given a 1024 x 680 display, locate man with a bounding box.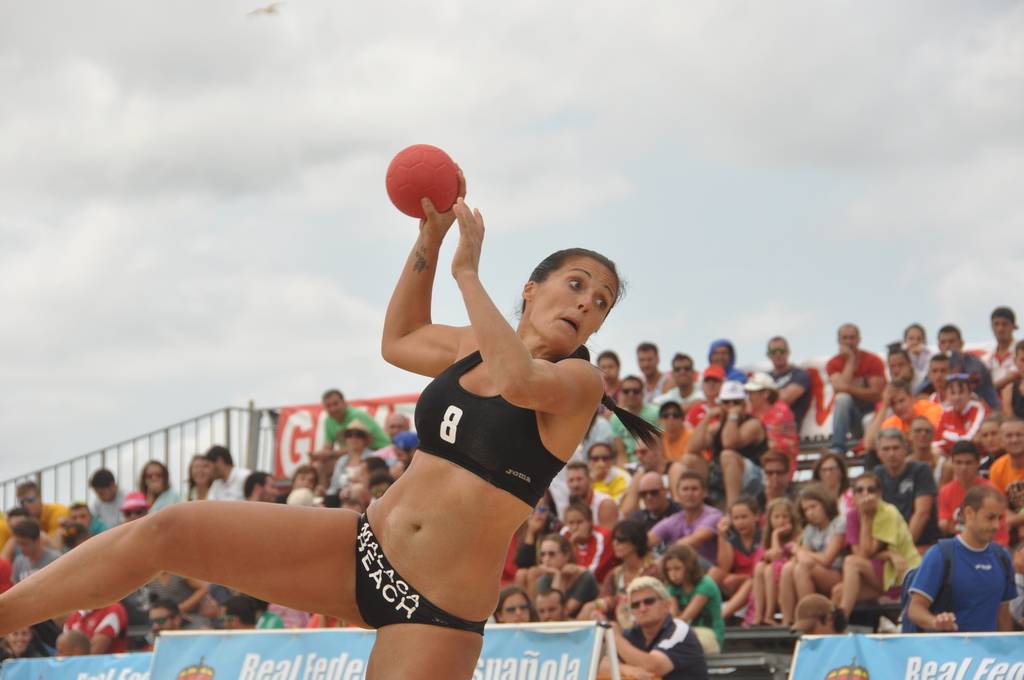
Located: <region>15, 481, 70, 538</region>.
